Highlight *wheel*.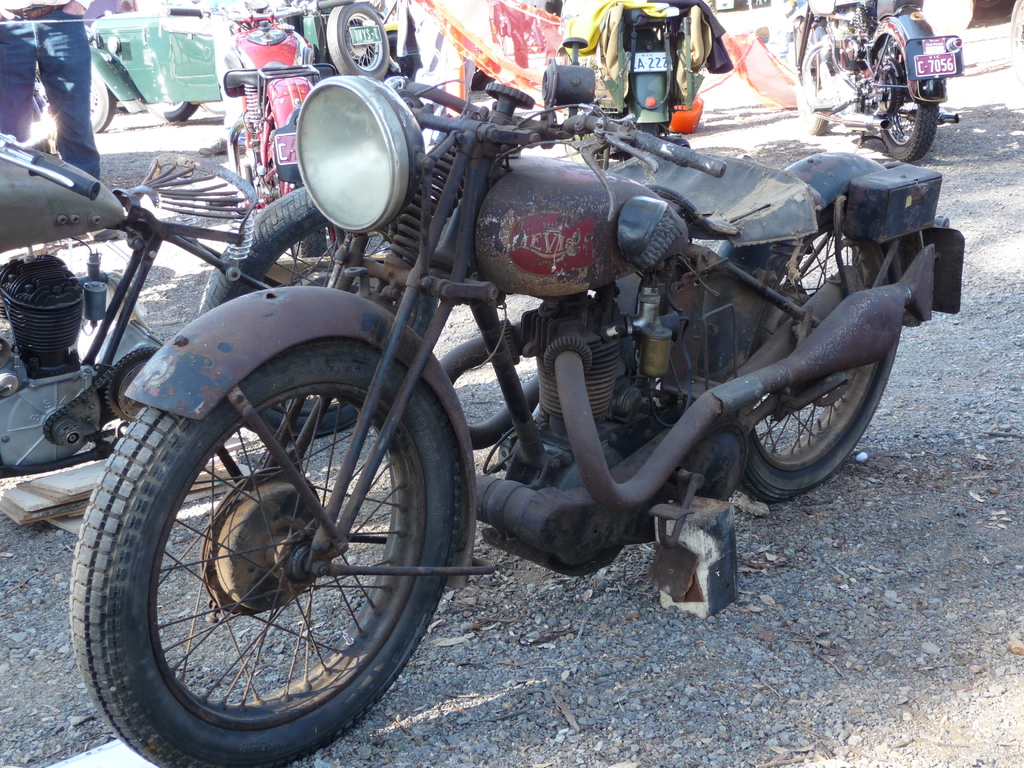
Highlighted region: box(330, 0, 388, 85).
